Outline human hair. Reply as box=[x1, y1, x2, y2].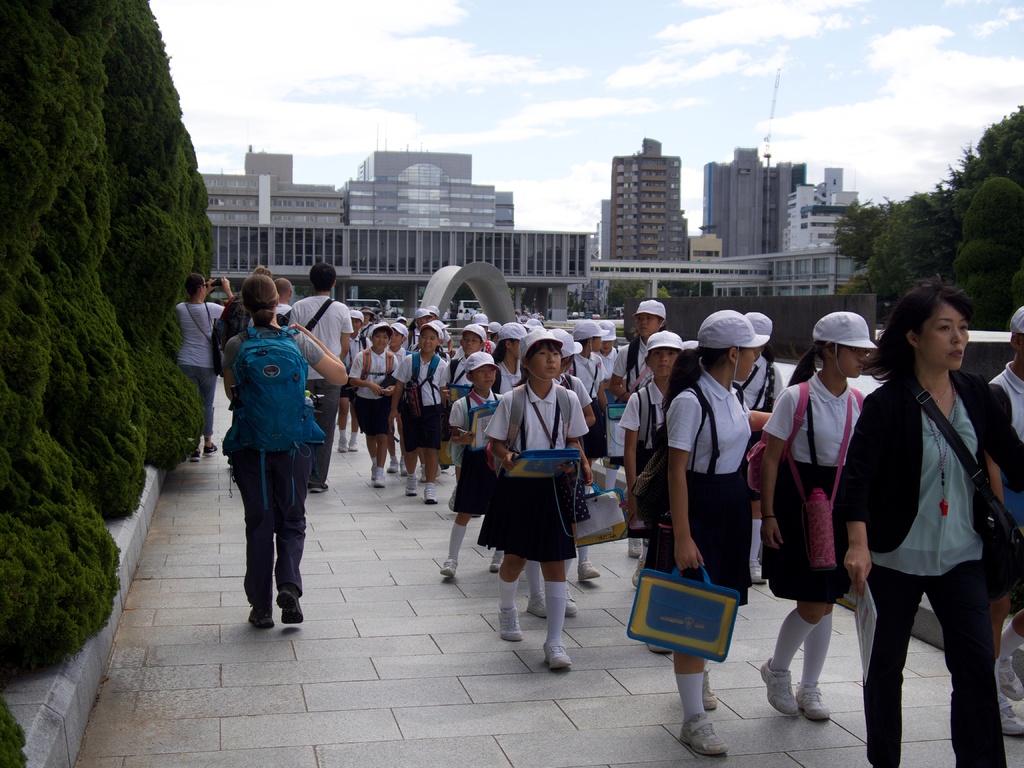
box=[788, 340, 844, 384].
